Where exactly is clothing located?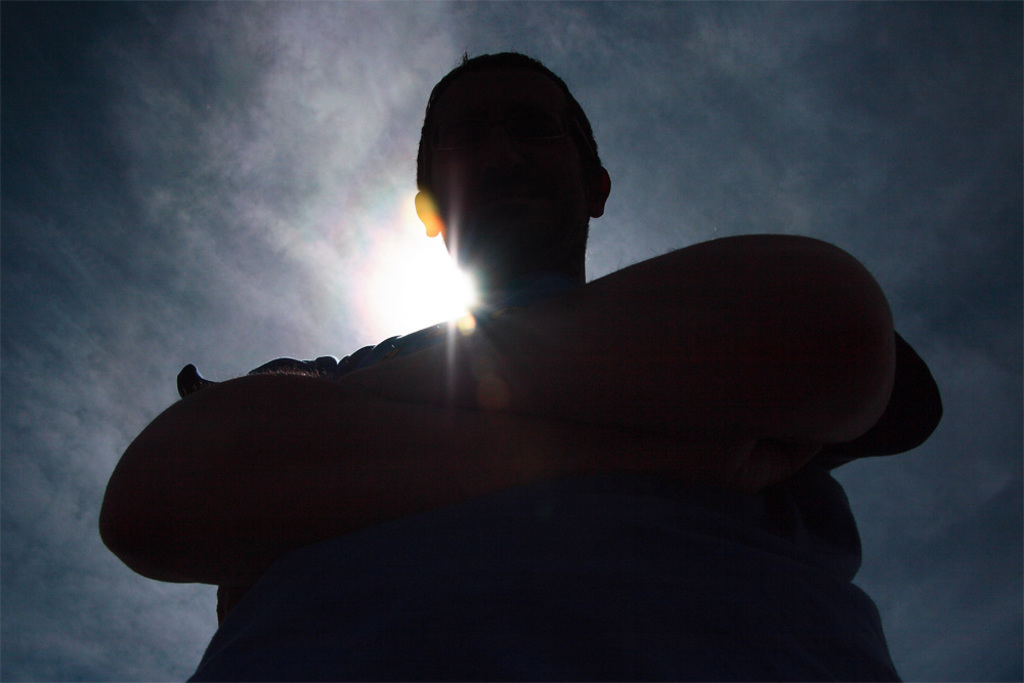
Its bounding box is [215, 183, 840, 580].
